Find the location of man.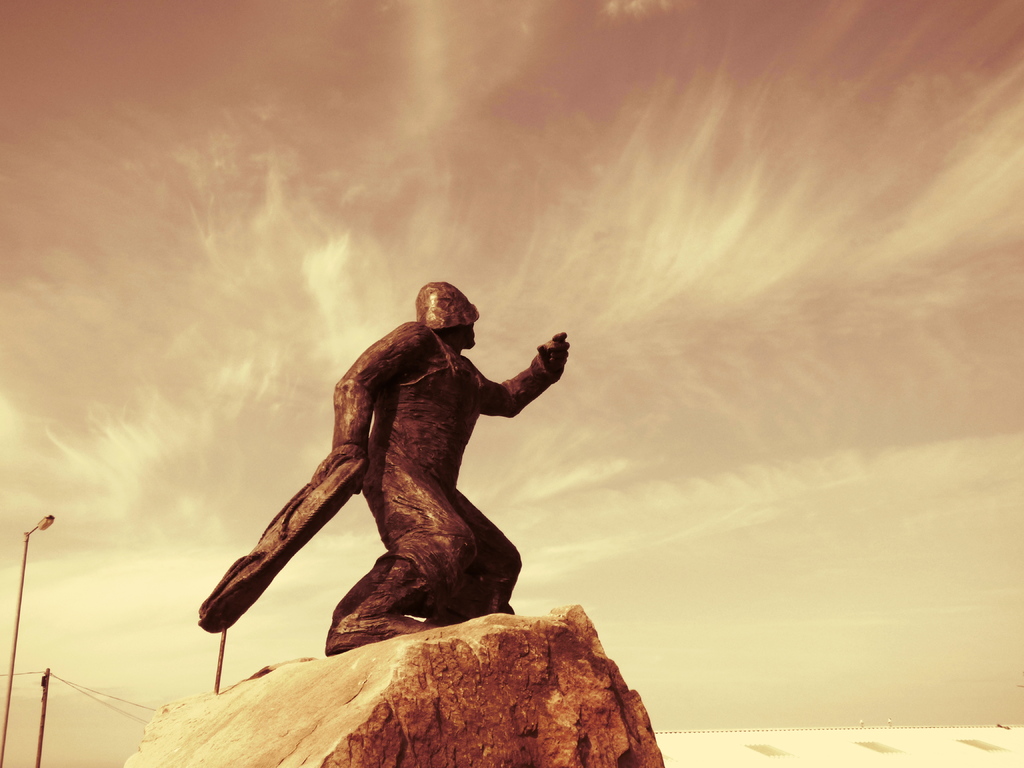
Location: (231,268,569,657).
